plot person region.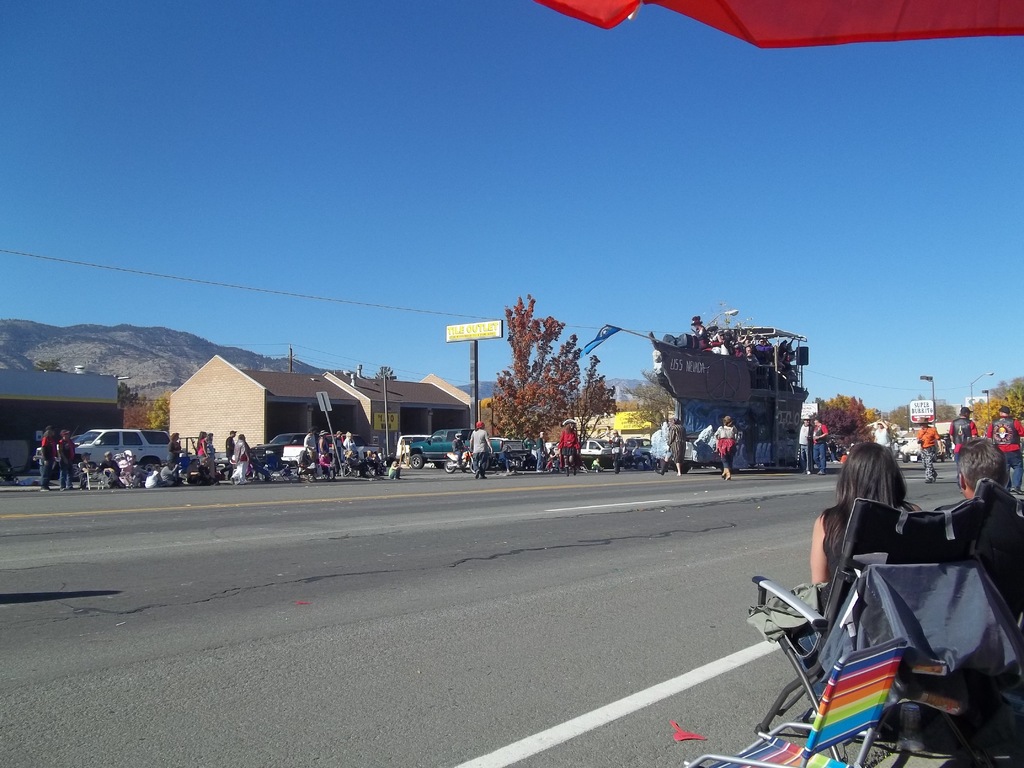
Plotted at <box>915,415,942,484</box>.
